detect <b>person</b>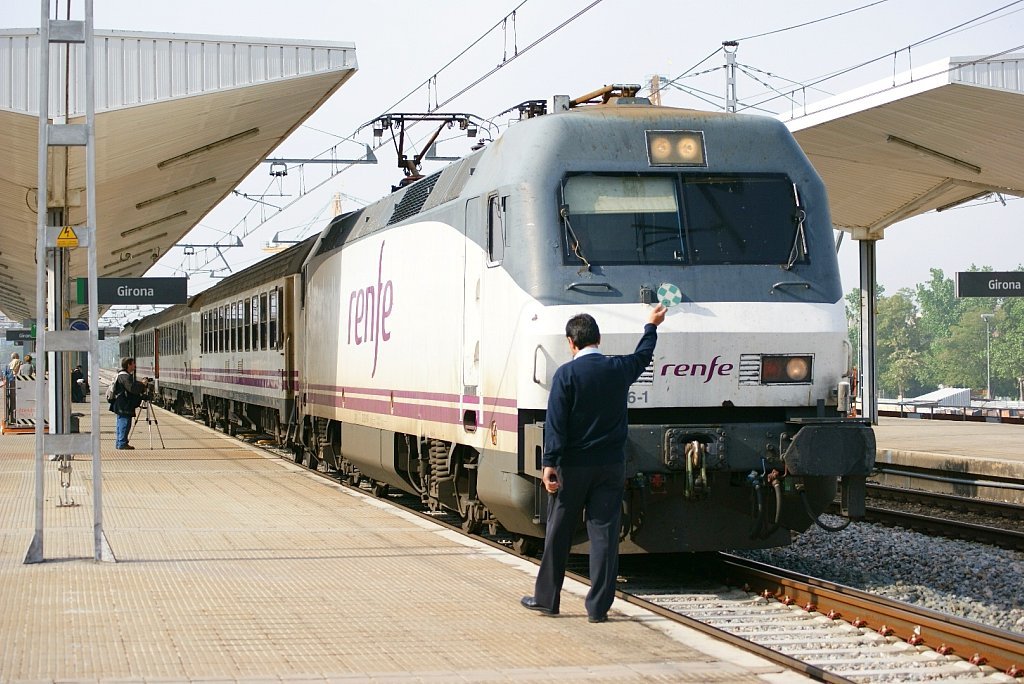
18,353,39,375
